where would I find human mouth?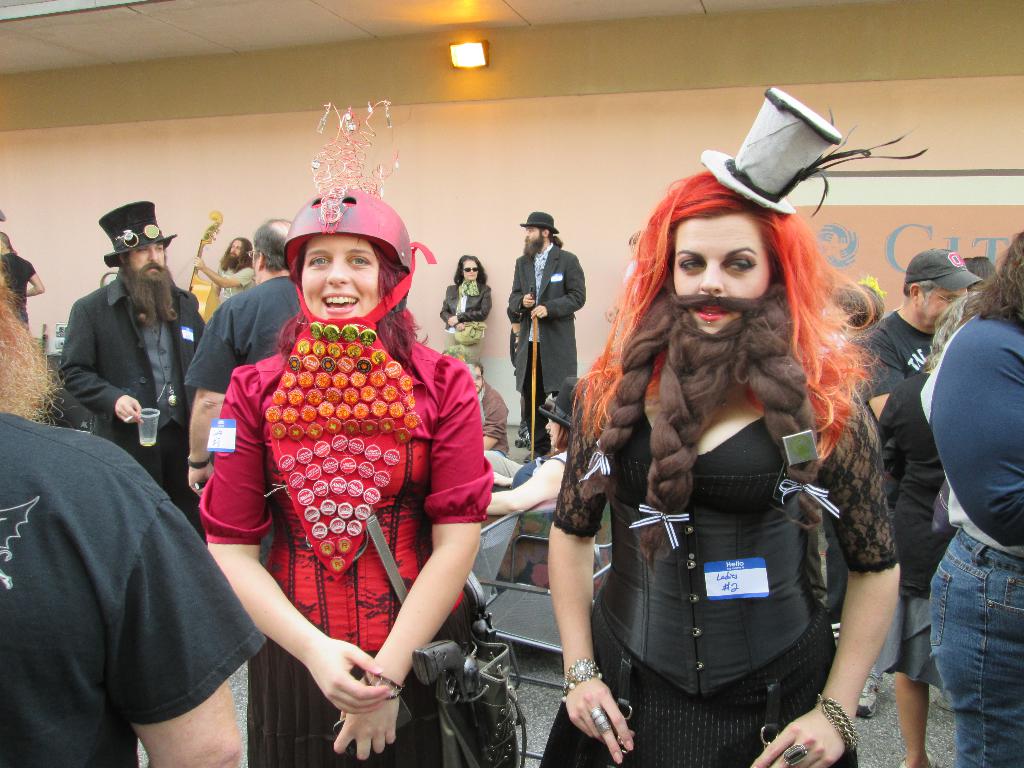
At x1=691, y1=300, x2=728, y2=325.
